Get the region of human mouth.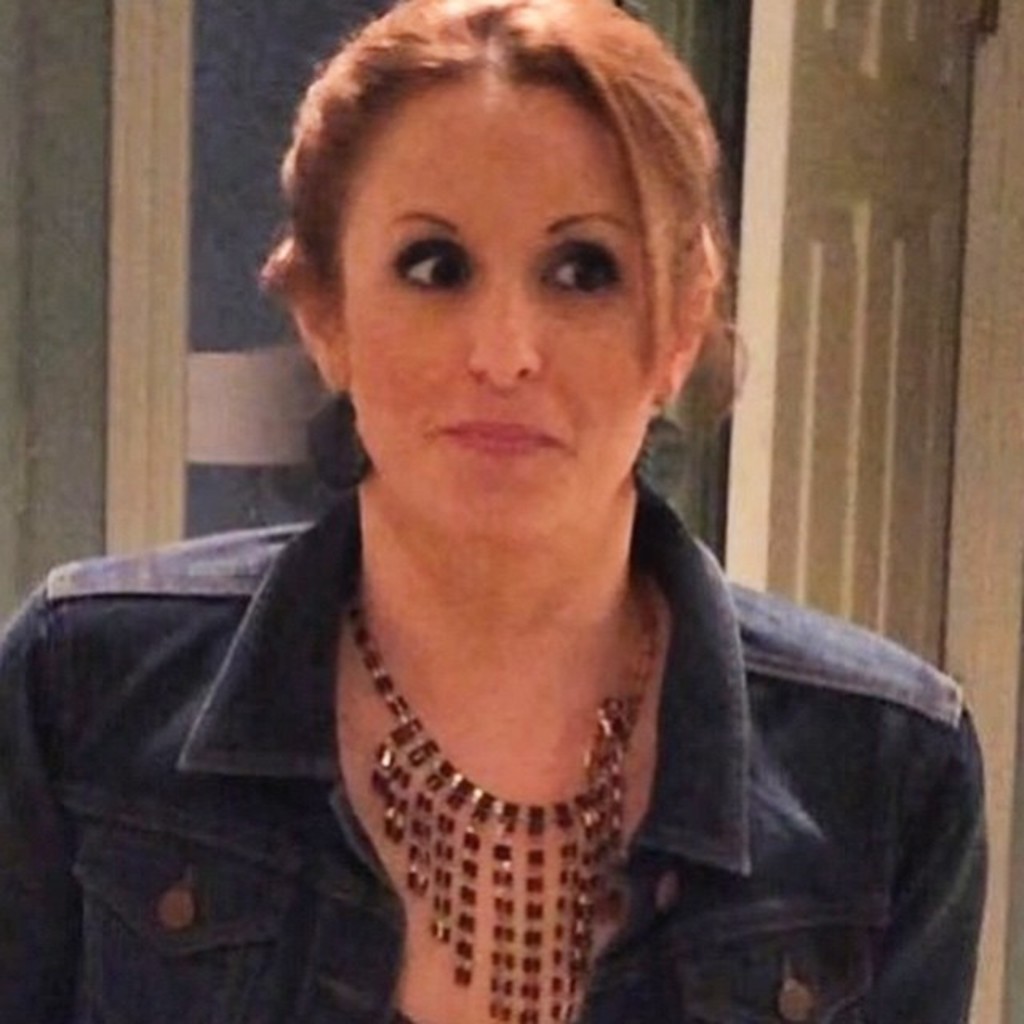
(430, 421, 565, 461).
